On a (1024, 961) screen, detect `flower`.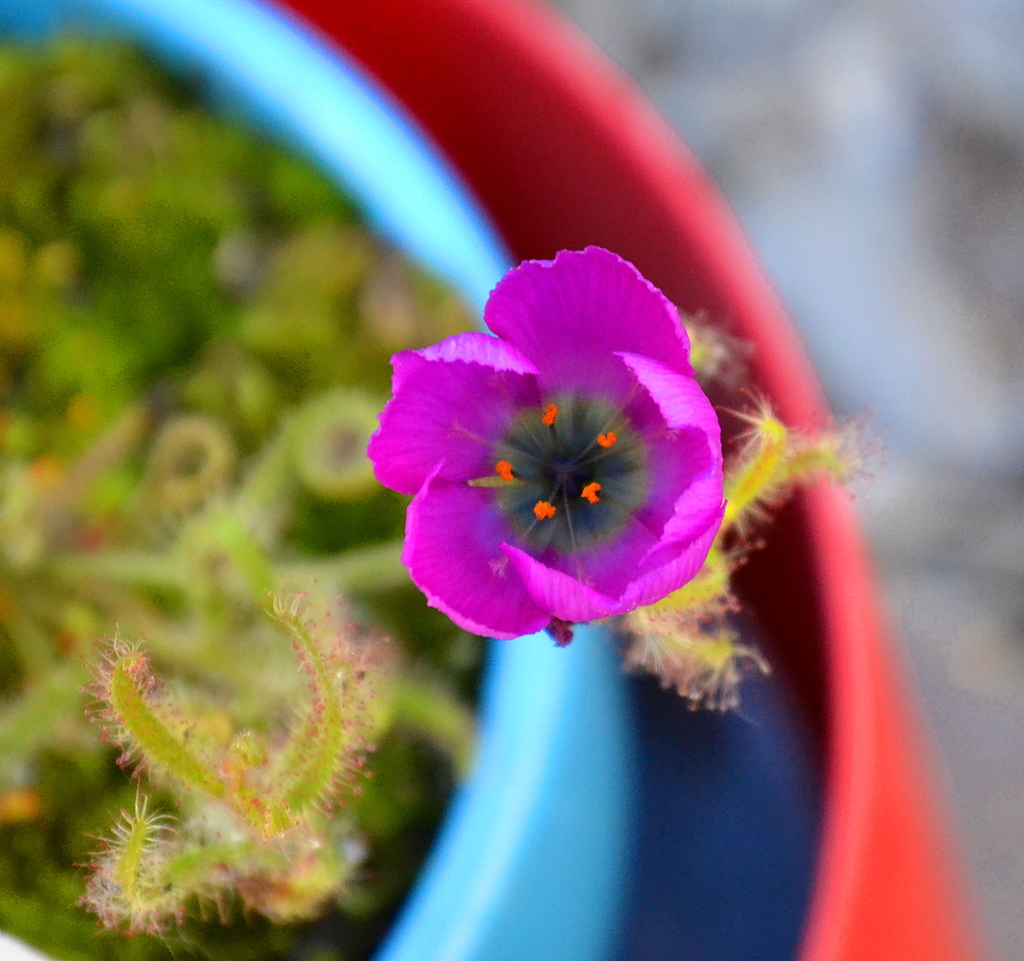
bbox=[367, 239, 723, 652].
